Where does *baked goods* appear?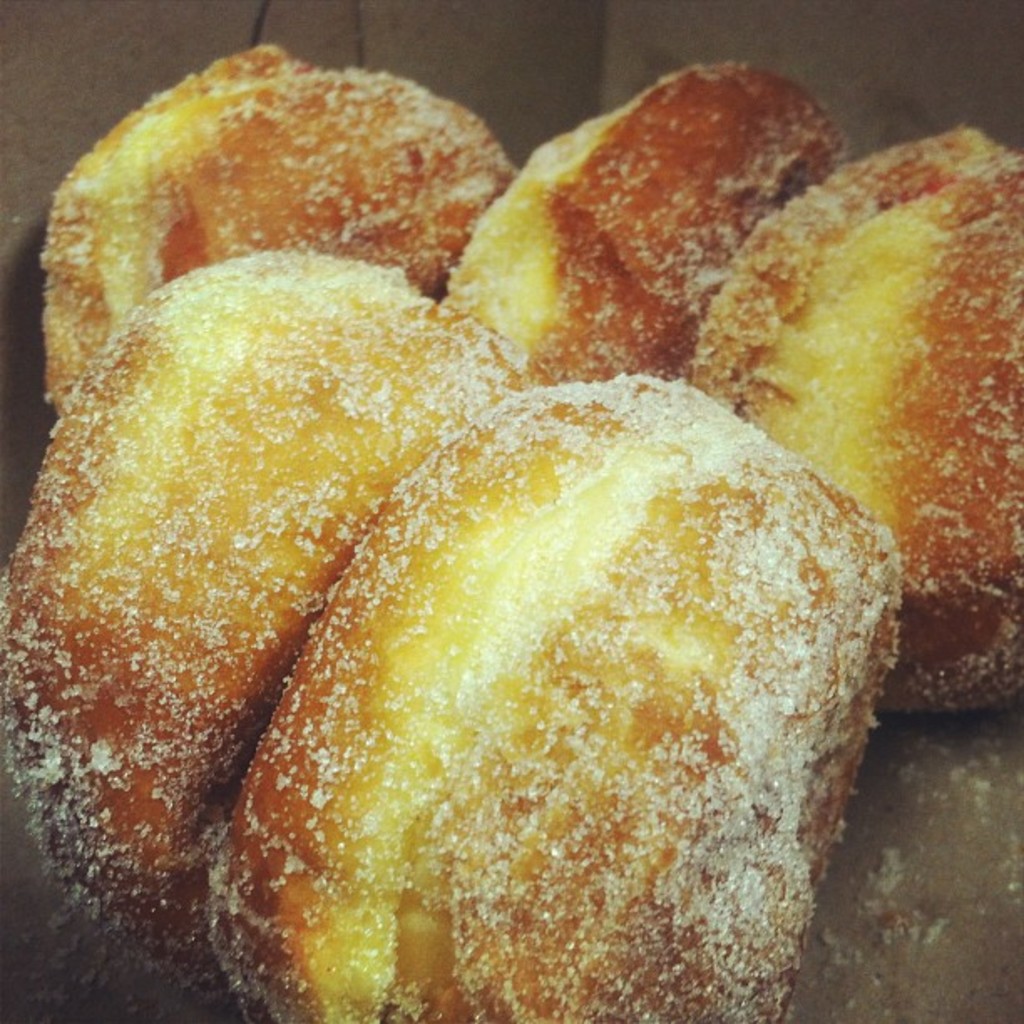
Appears at locate(423, 55, 850, 393).
